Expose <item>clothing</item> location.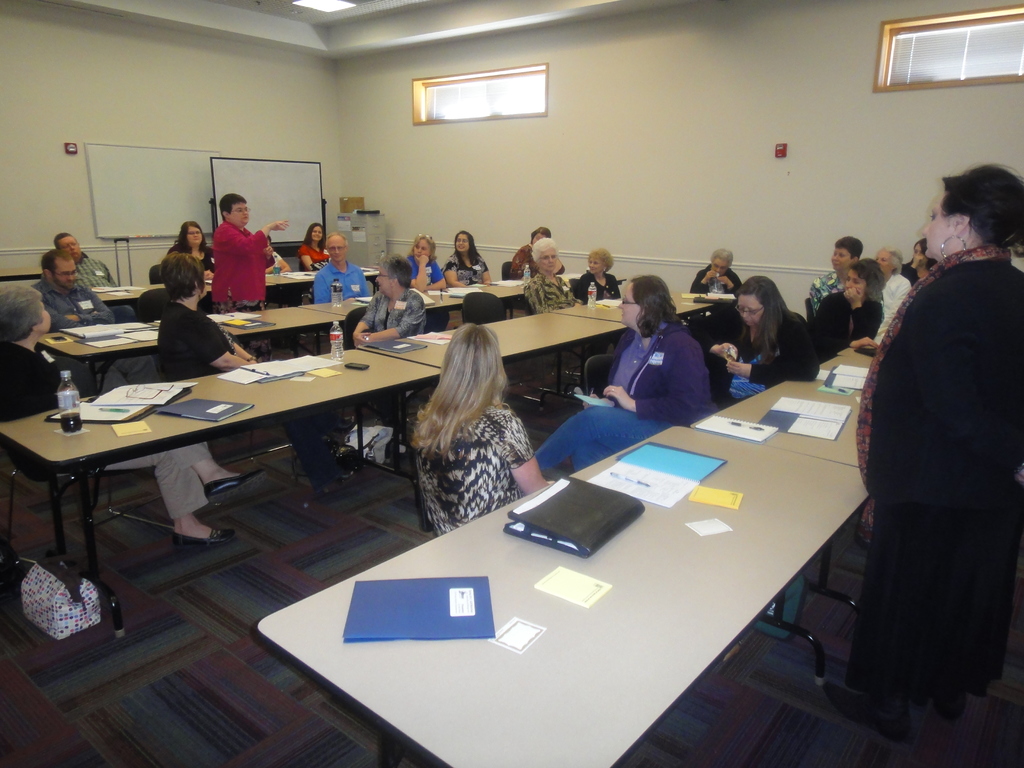
Exposed at (x1=265, y1=253, x2=289, y2=344).
